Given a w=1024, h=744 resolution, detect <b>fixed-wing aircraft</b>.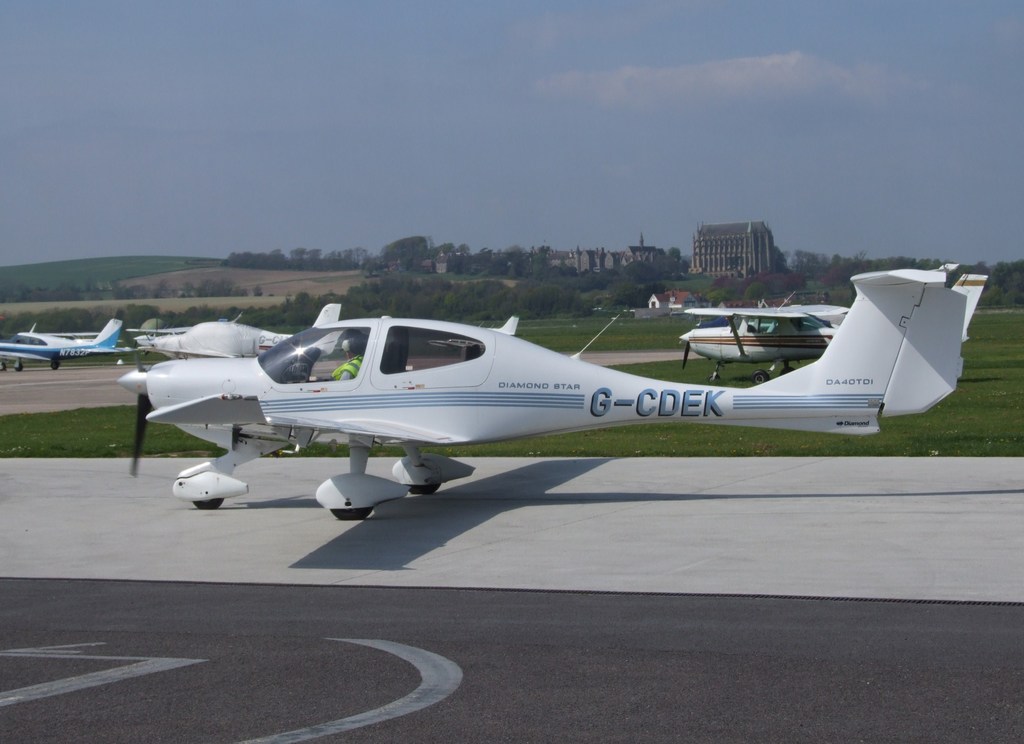
bbox=(120, 261, 986, 524).
